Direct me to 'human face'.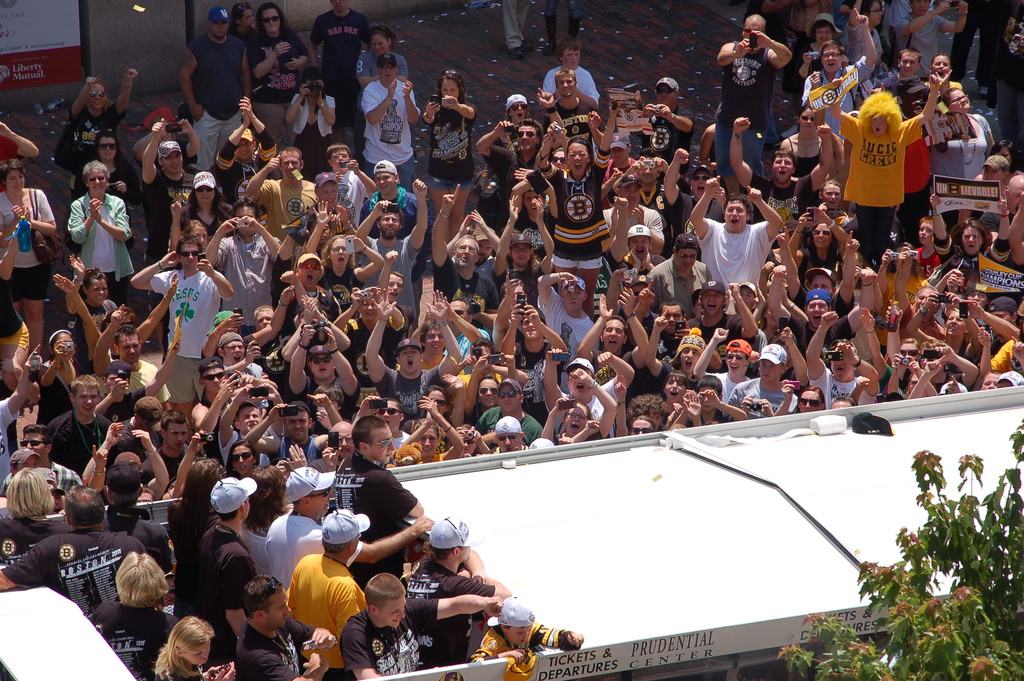
Direction: 87:170:107:195.
